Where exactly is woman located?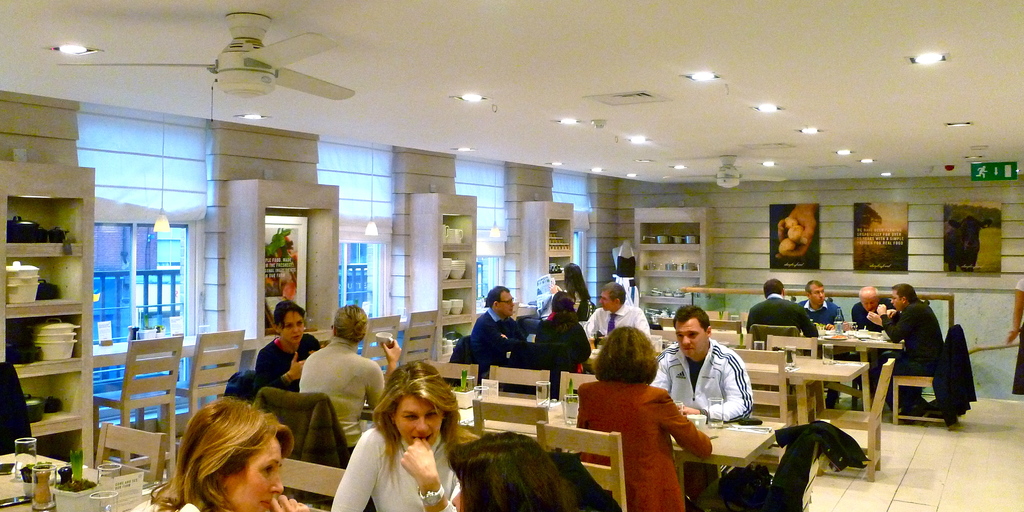
Its bounding box is 563:263:598:316.
